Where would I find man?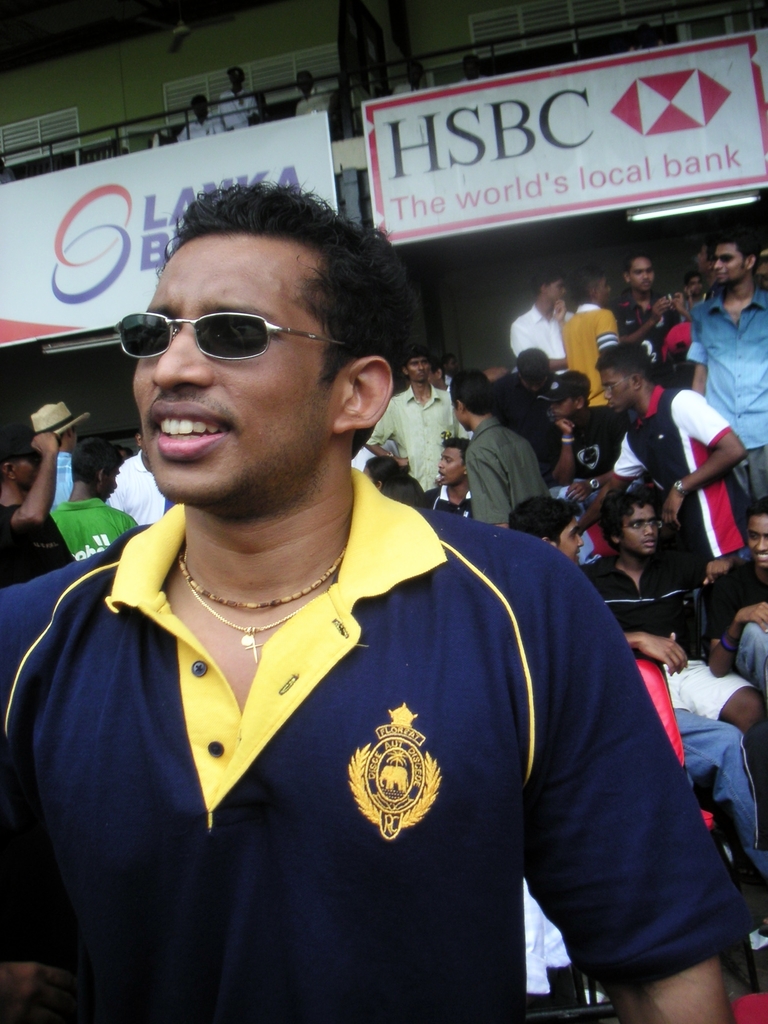
At BBox(0, 179, 766, 1023).
